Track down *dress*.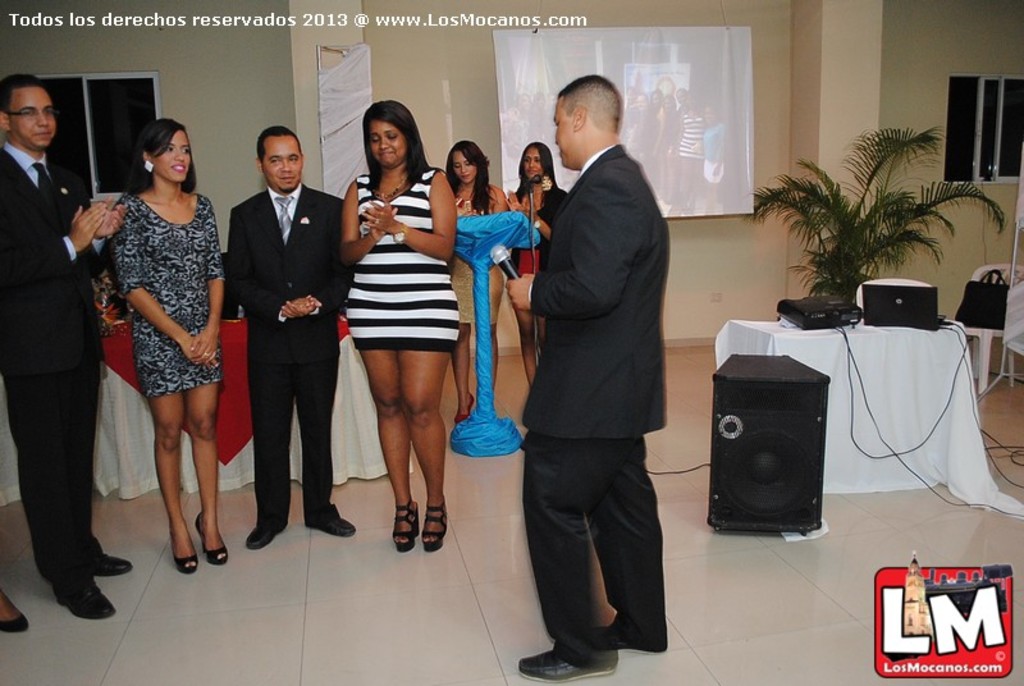
Tracked to x1=104 y1=154 x2=229 y2=436.
